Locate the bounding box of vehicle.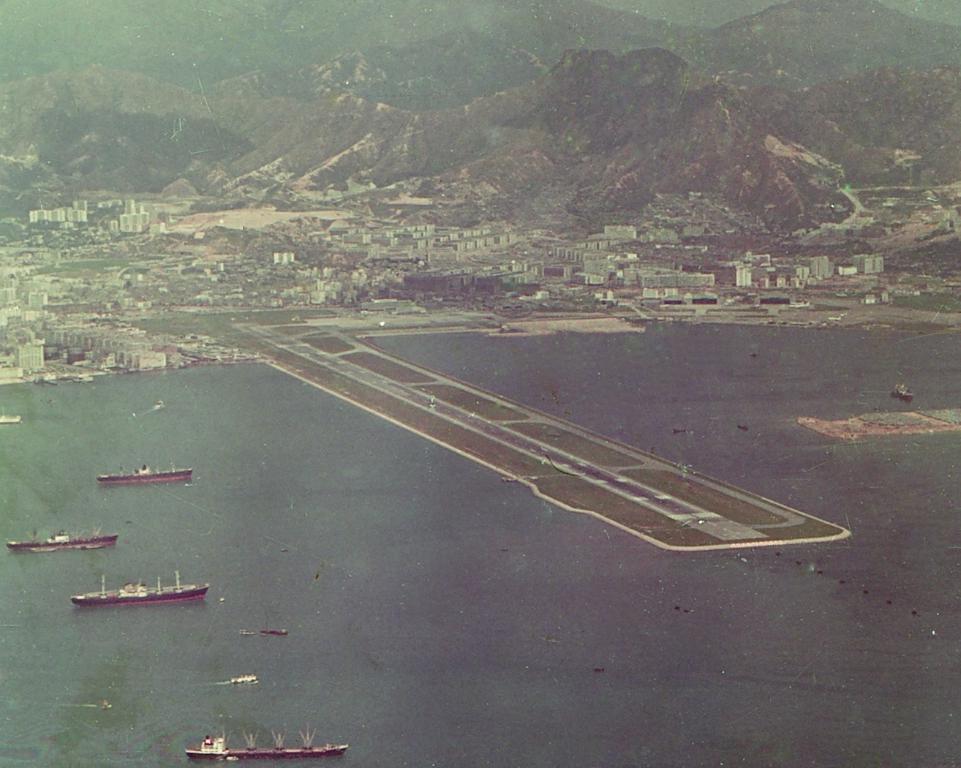
Bounding box: (left=5, top=527, right=122, bottom=554).
